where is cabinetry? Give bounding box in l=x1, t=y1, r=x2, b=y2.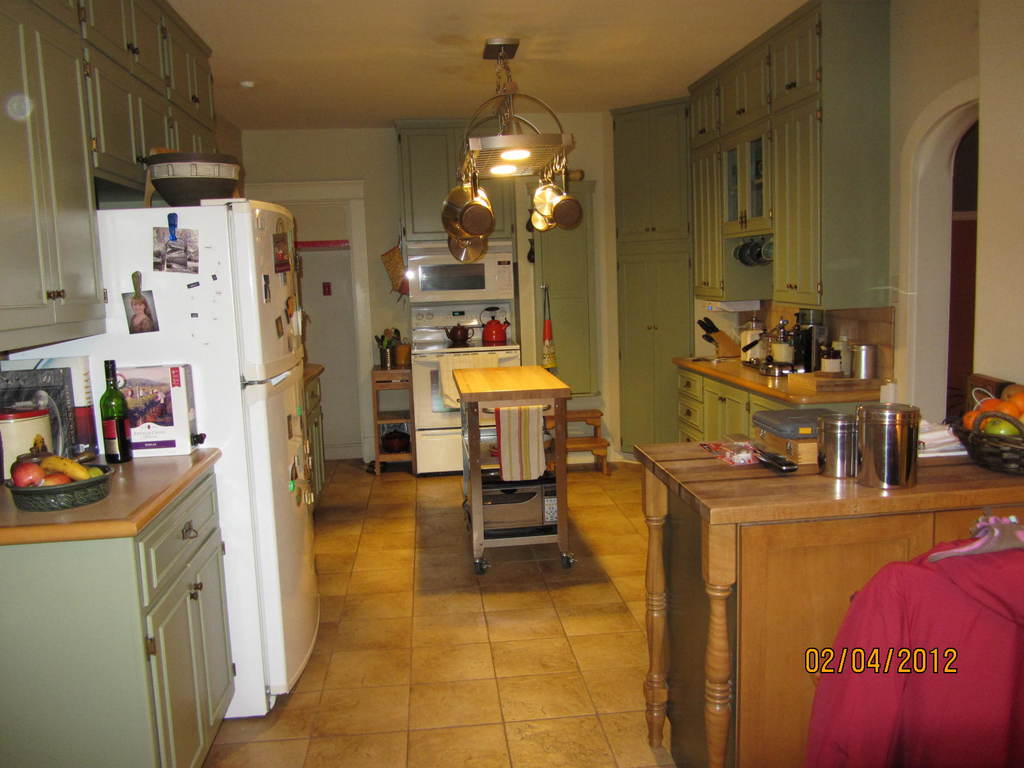
l=76, t=0, r=229, b=179.
